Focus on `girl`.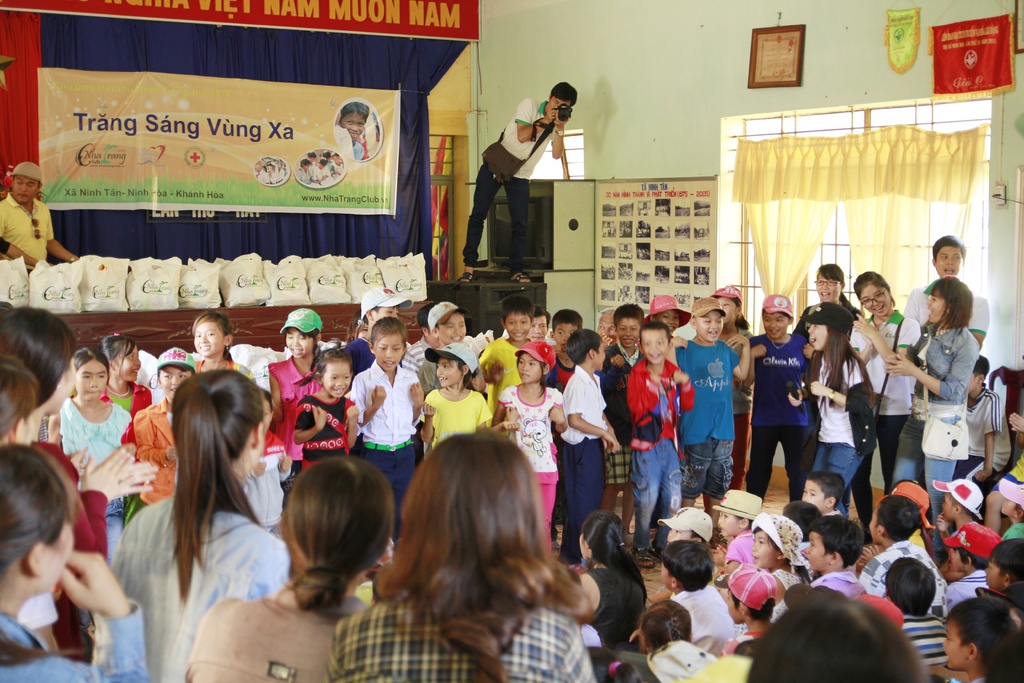
Focused at pyautogui.locateOnScreen(95, 329, 154, 422).
